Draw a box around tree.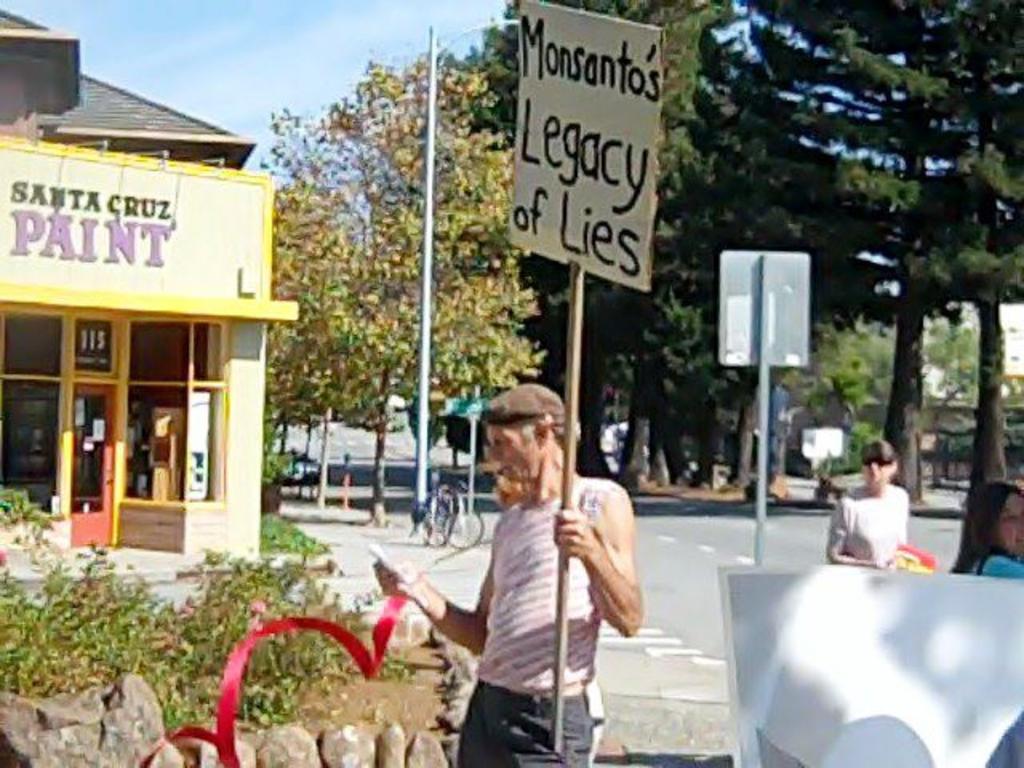
rect(266, 104, 378, 536).
